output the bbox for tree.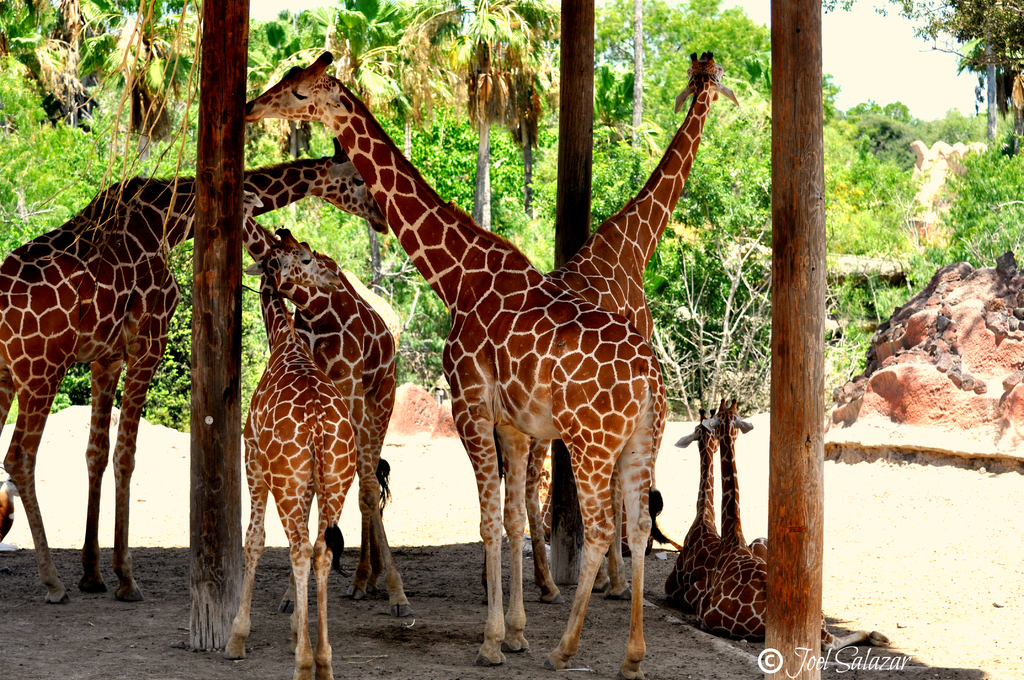
box=[588, 1, 767, 144].
